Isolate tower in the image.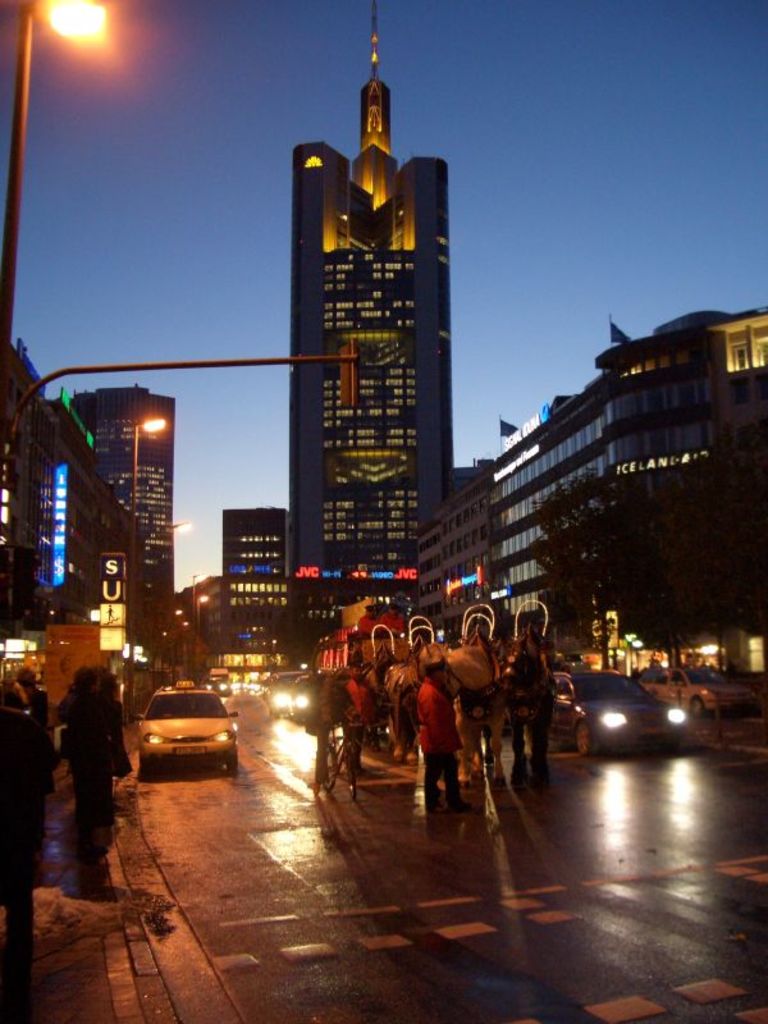
Isolated region: 69 384 175 581.
